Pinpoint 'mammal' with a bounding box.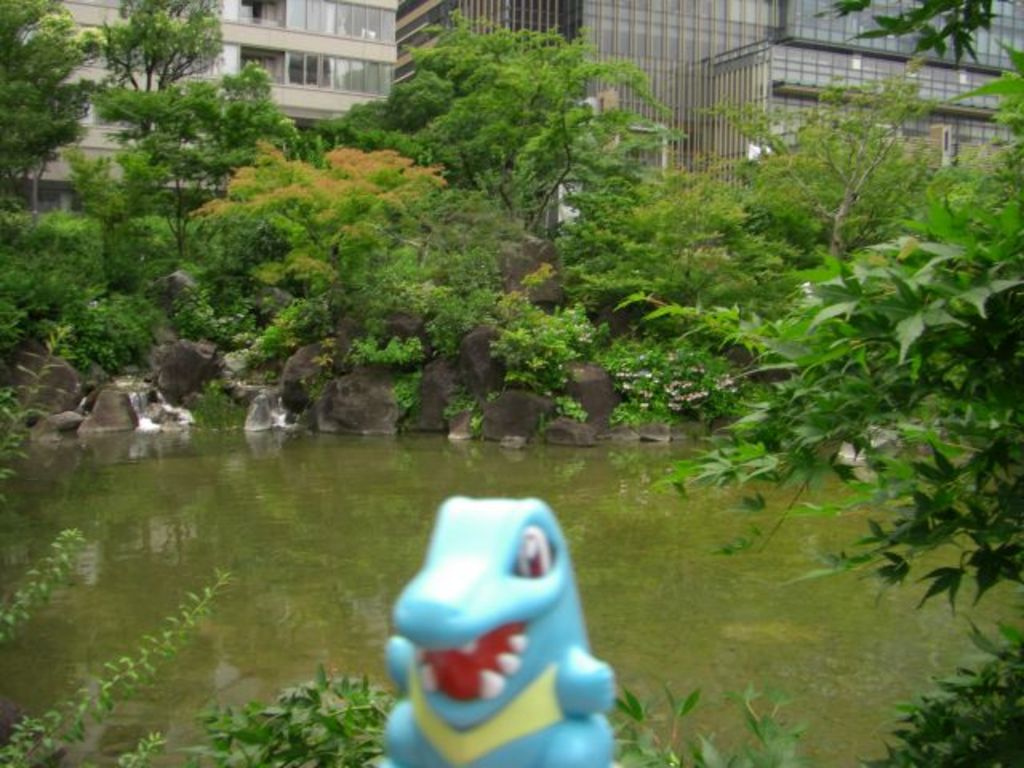
box(381, 477, 651, 749).
